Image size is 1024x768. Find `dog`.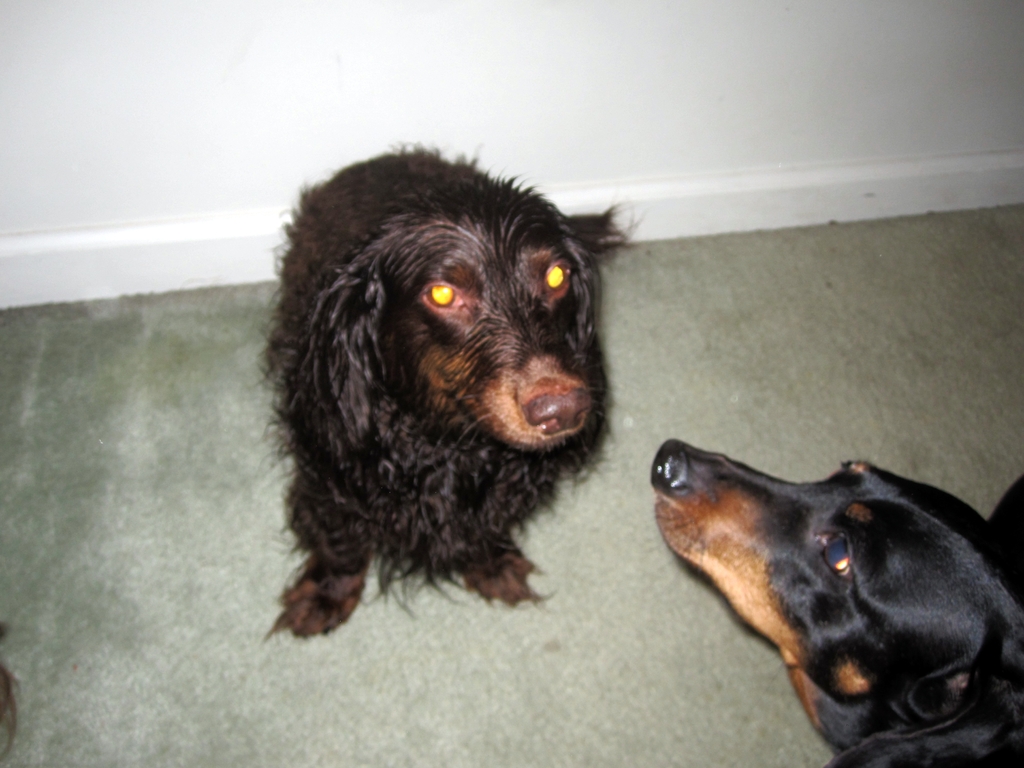
[655,436,1023,767].
